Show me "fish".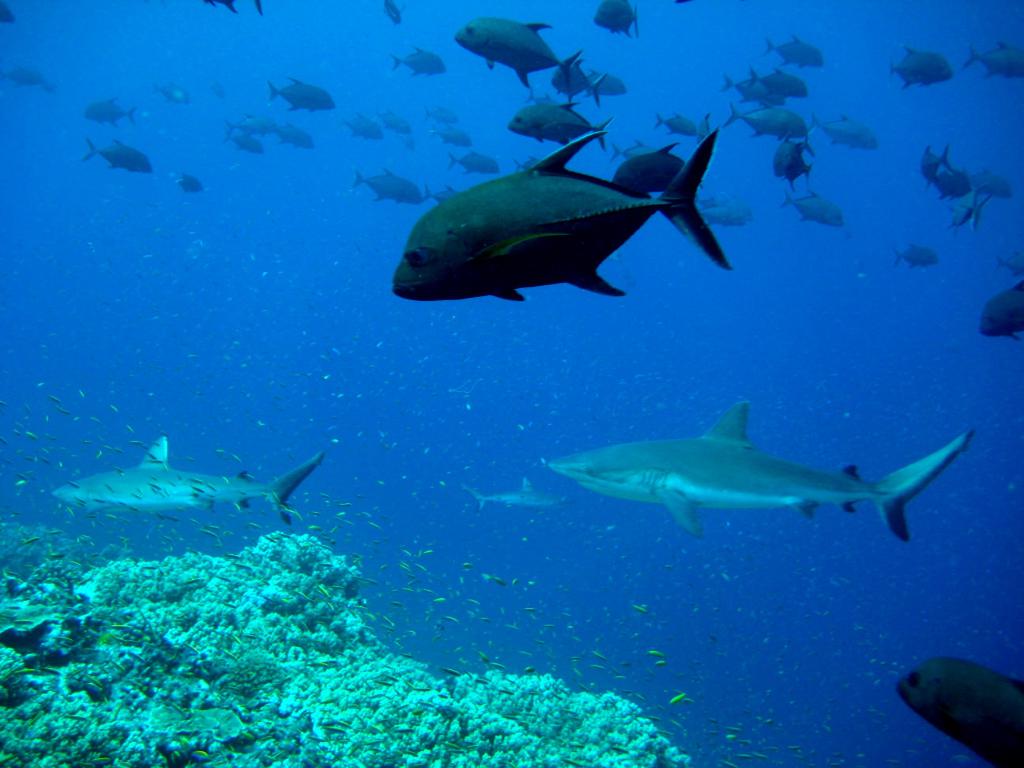
"fish" is here: x1=7, y1=67, x2=44, y2=88.
